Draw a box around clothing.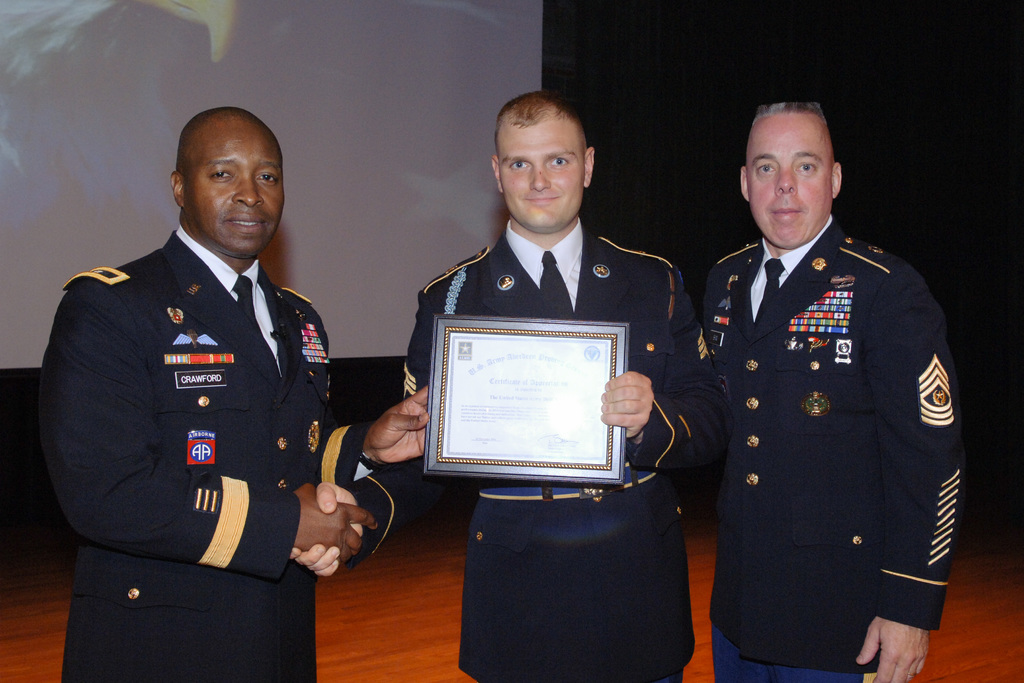
x1=394 y1=241 x2=694 y2=682.
